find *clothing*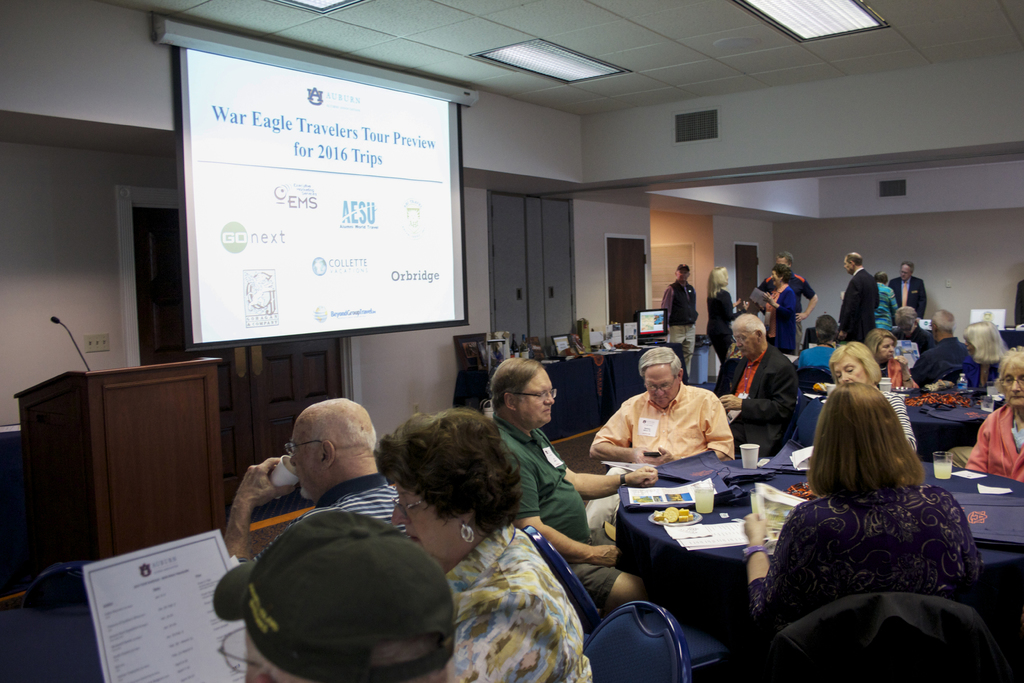
left=496, top=403, right=633, bottom=592
